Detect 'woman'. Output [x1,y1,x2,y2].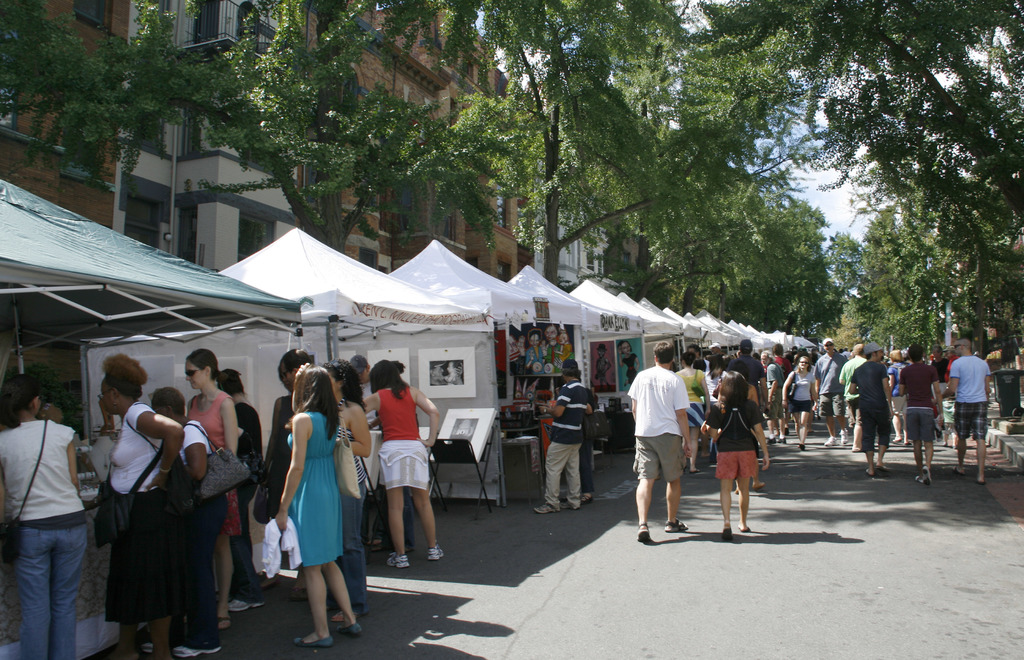
[101,350,184,657].
